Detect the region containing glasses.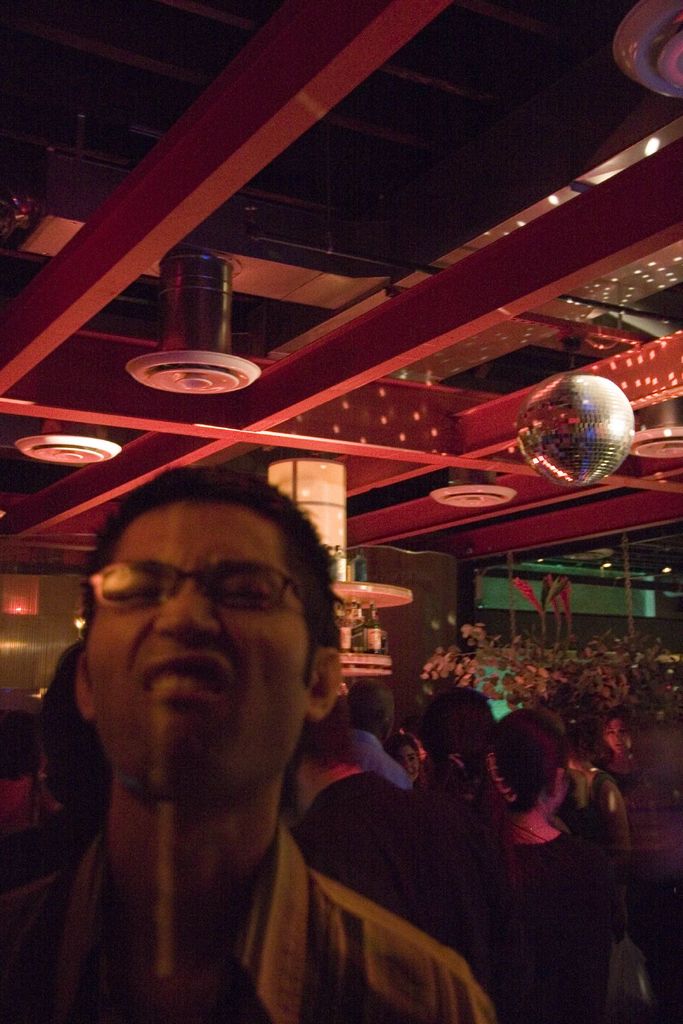
(83, 554, 325, 618).
